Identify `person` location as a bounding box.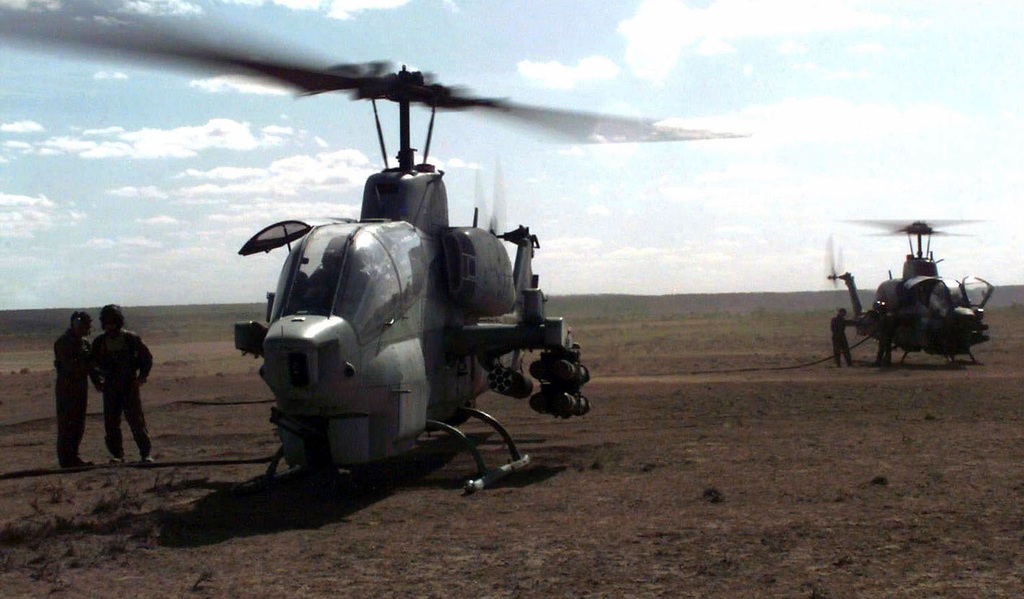
box=[831, 310, 852, 369].
